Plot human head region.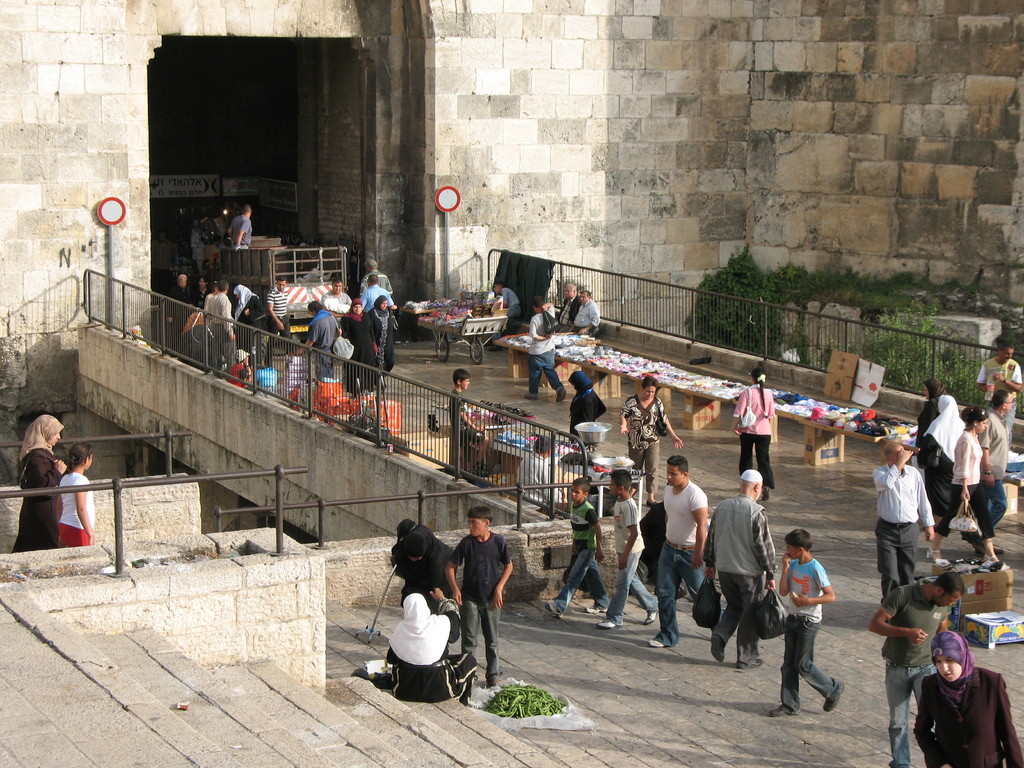
Plotted at bbox=[351, 298, 362, 314].
